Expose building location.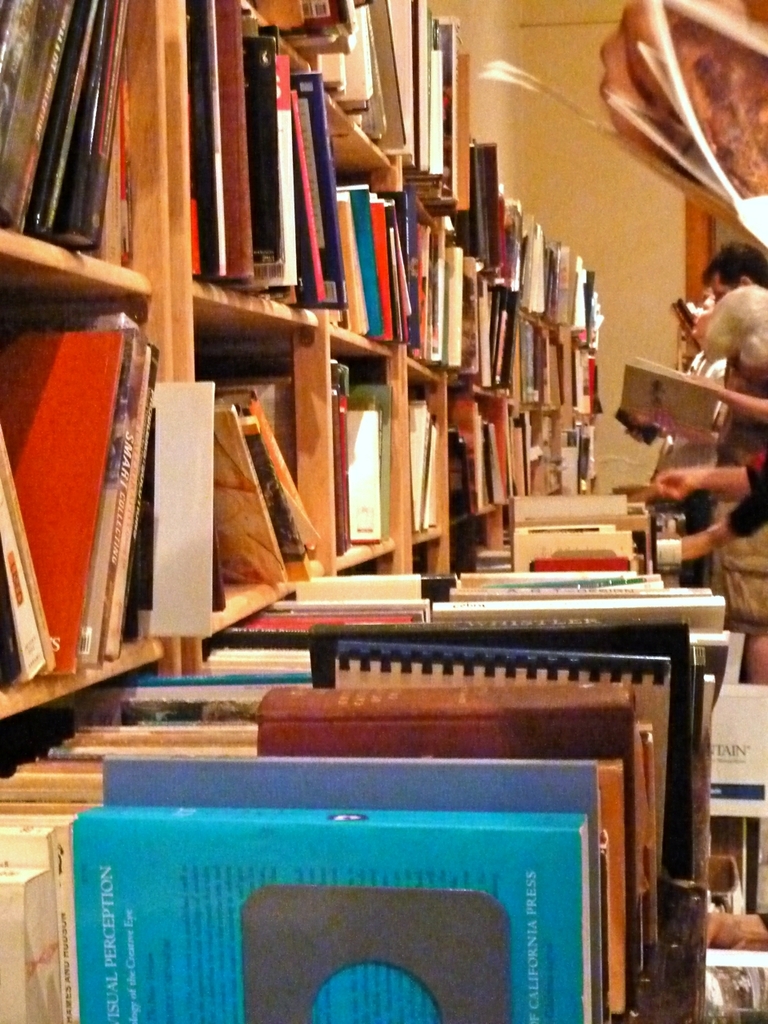
Exposed at [0,0,767,1023].
